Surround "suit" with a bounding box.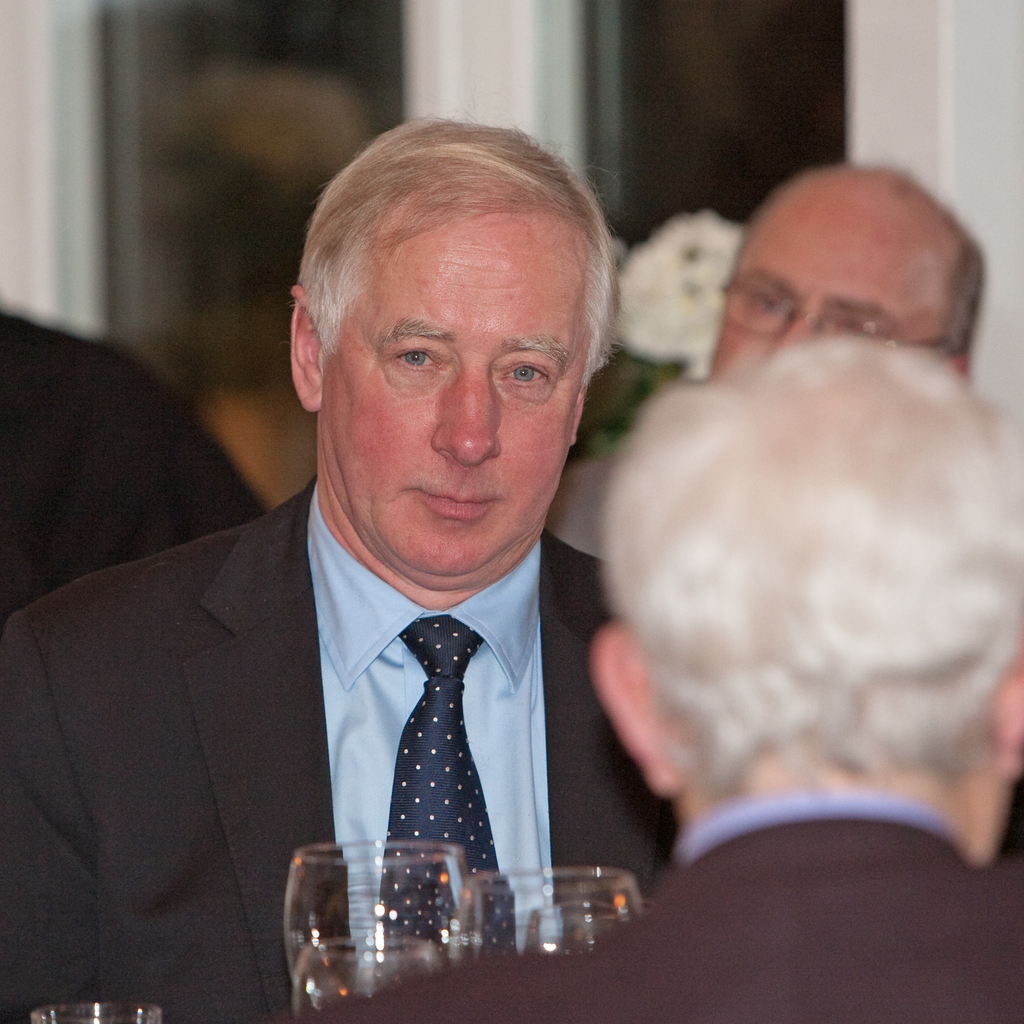
l=69, t=243, r=705, b=968.
